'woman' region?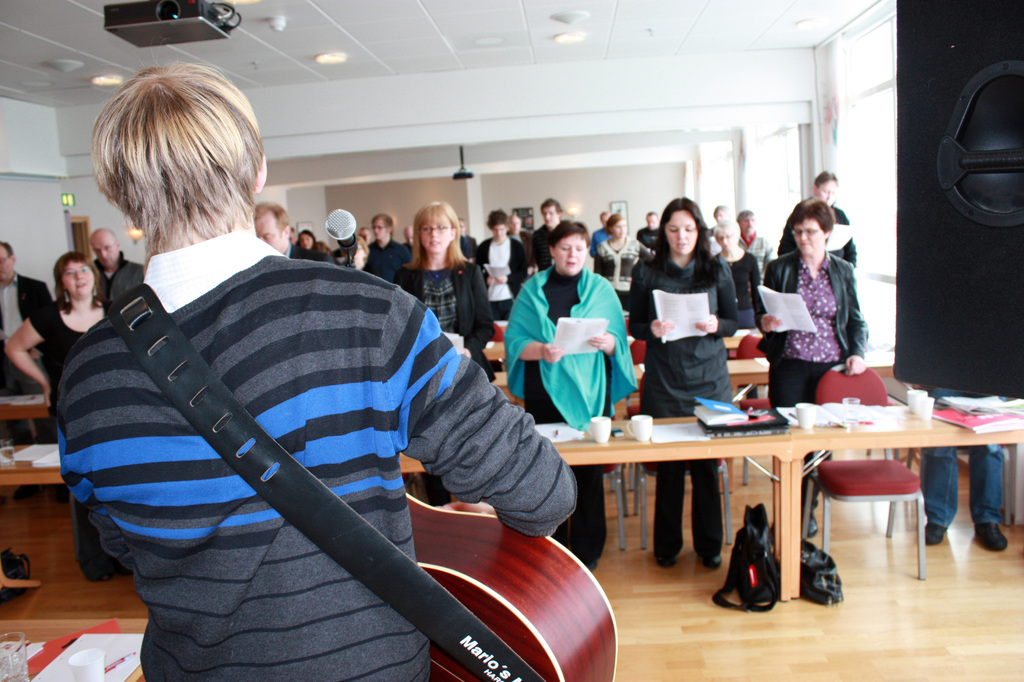
x1=501, y1=227, x2=640, y2=563
